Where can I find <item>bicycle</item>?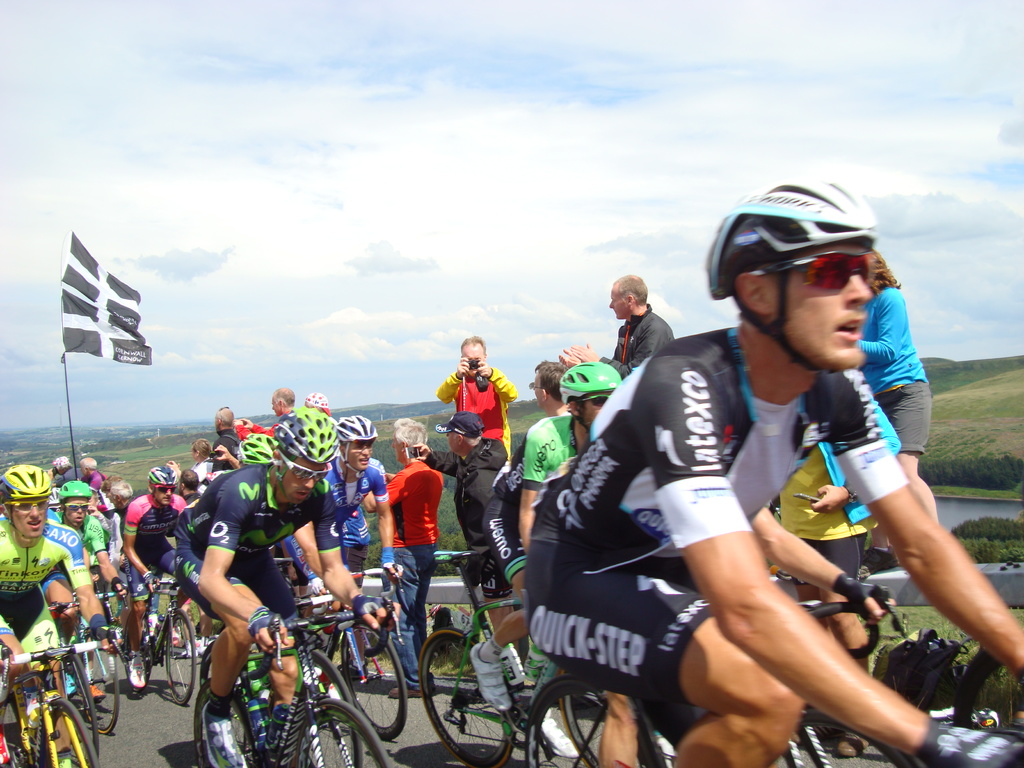
You can find it at bbox(0, 630, 127, 767).
